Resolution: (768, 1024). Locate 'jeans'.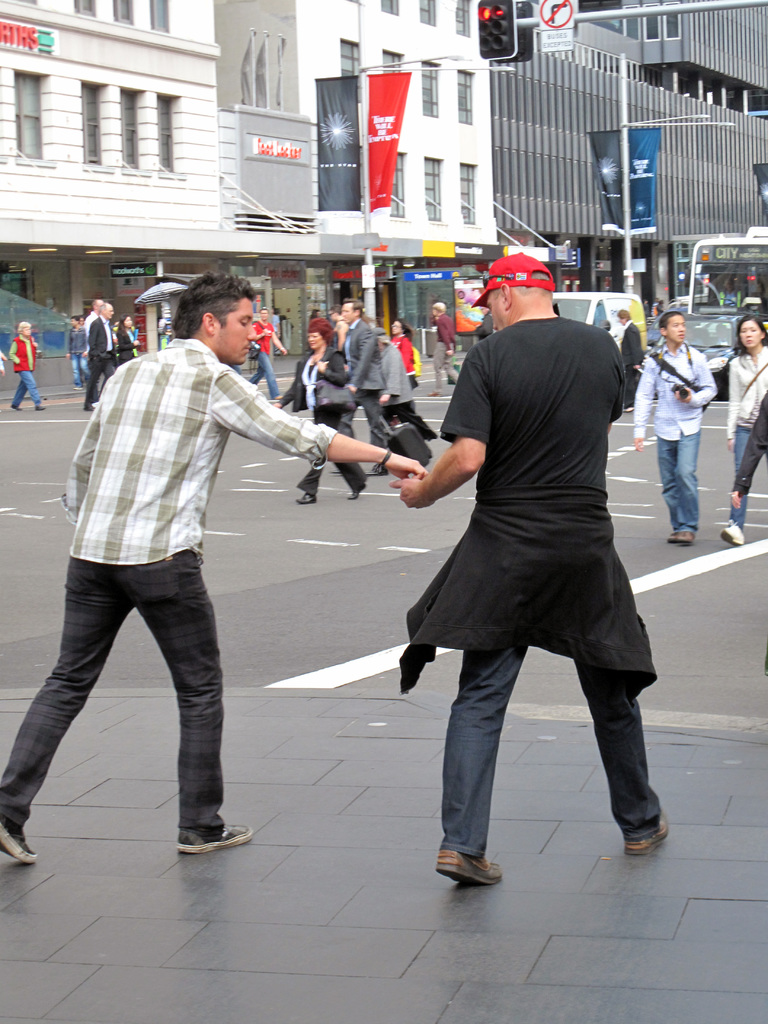
pyautogui.locateOnScreen(16, 371, 39, 410).
